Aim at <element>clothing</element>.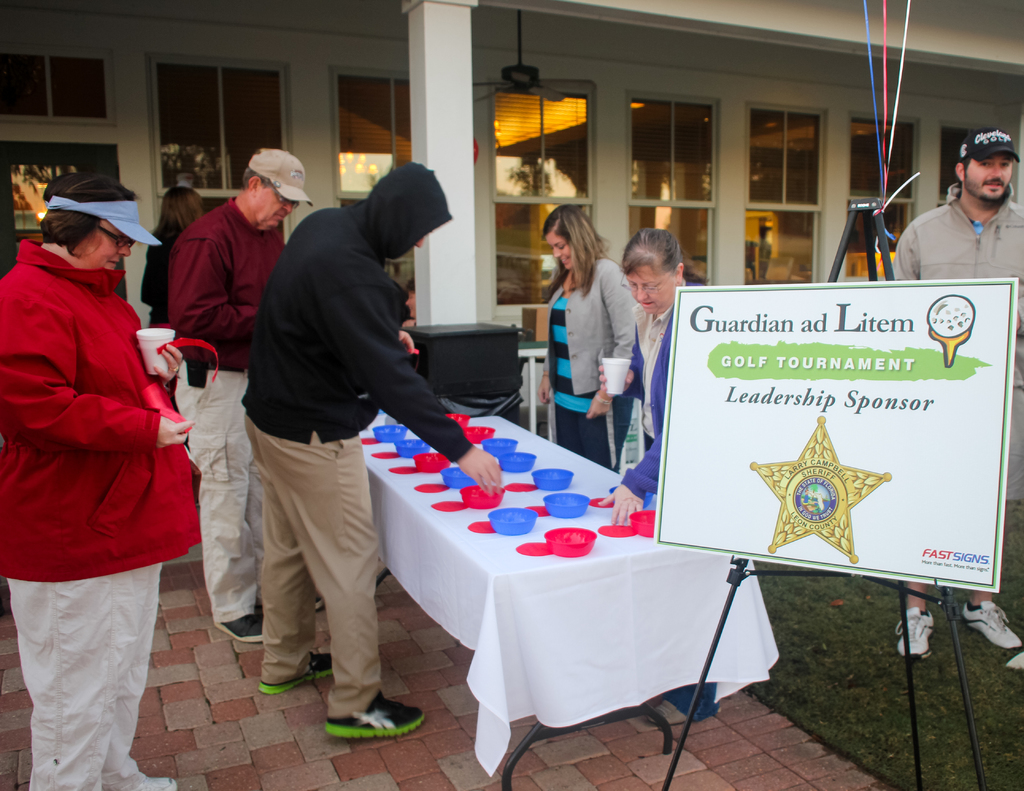
Aimed at bbox=(140, 224, 184, 369).
